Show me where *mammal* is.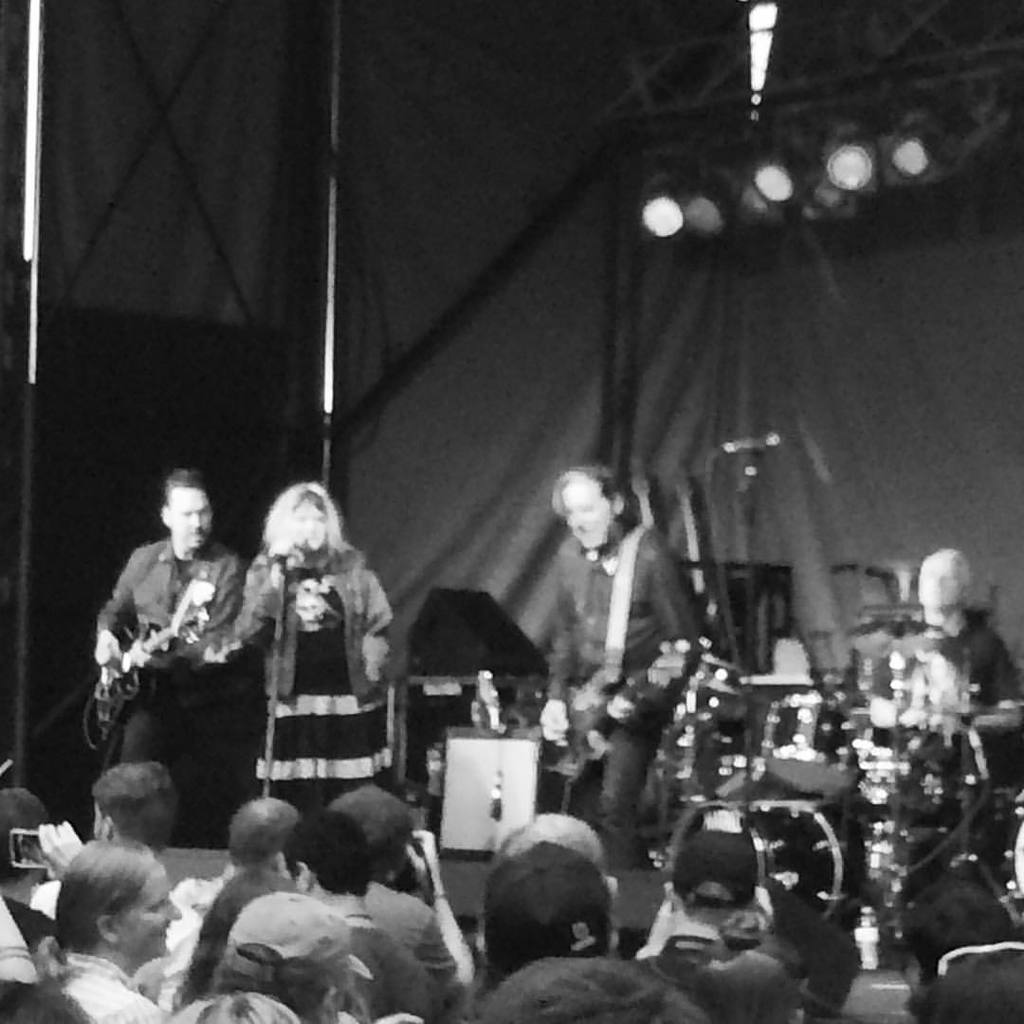
*mammal* is at l=81, t=466, r=247, b=758.
